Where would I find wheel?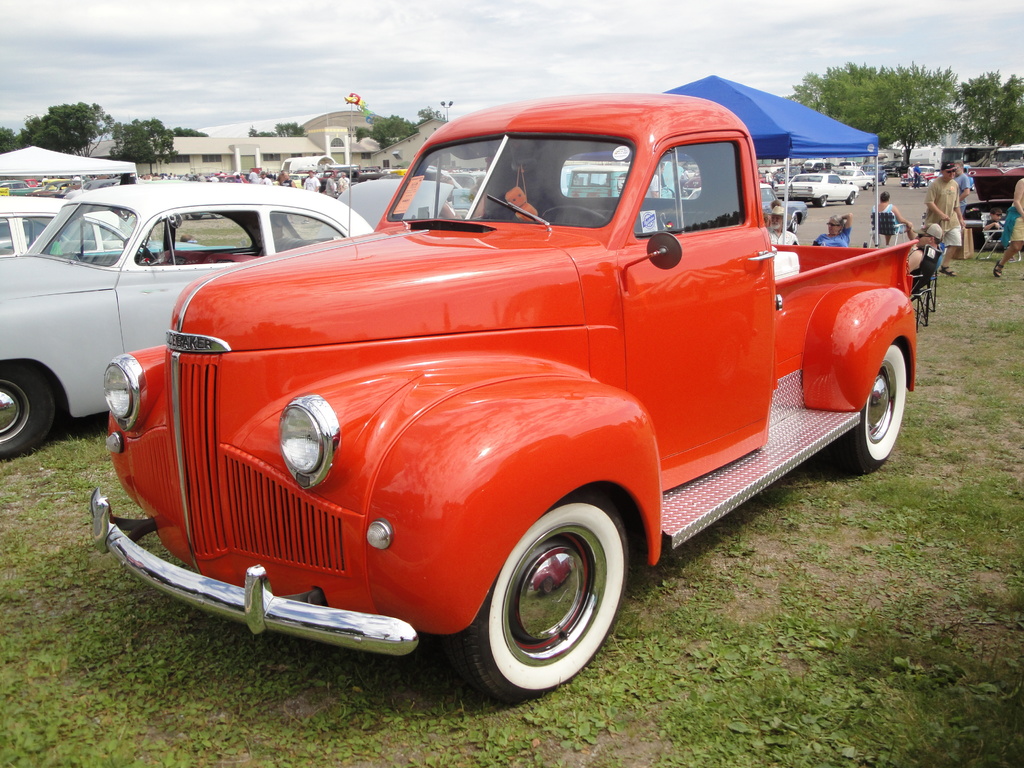
At <bbox>821, 342, 913, 470</bbox>.
